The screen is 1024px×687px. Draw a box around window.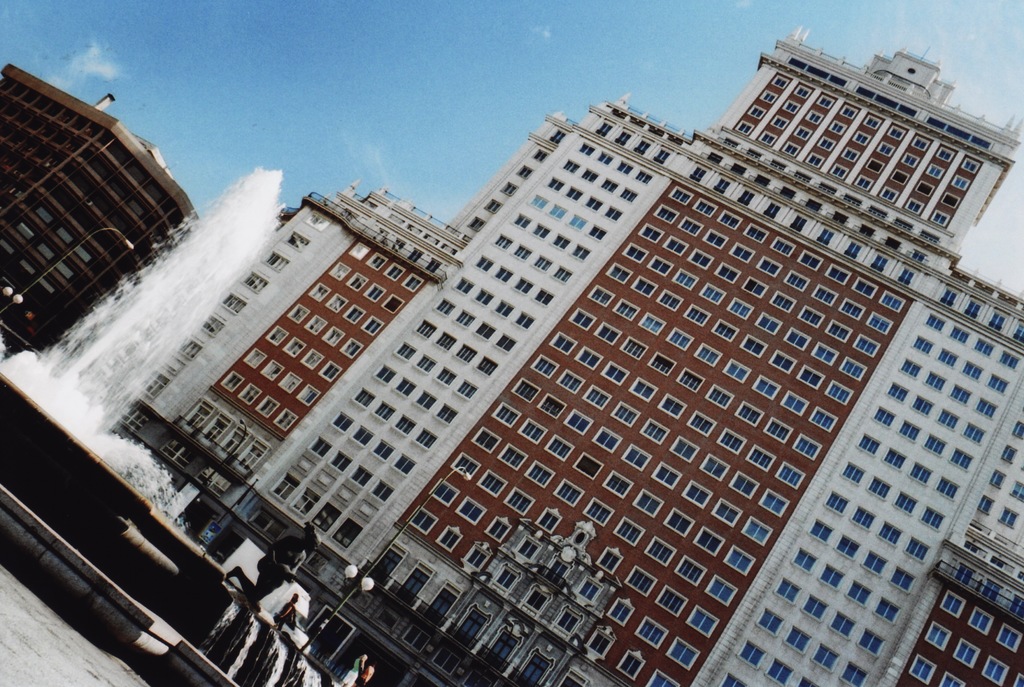
593,119,612,136.
